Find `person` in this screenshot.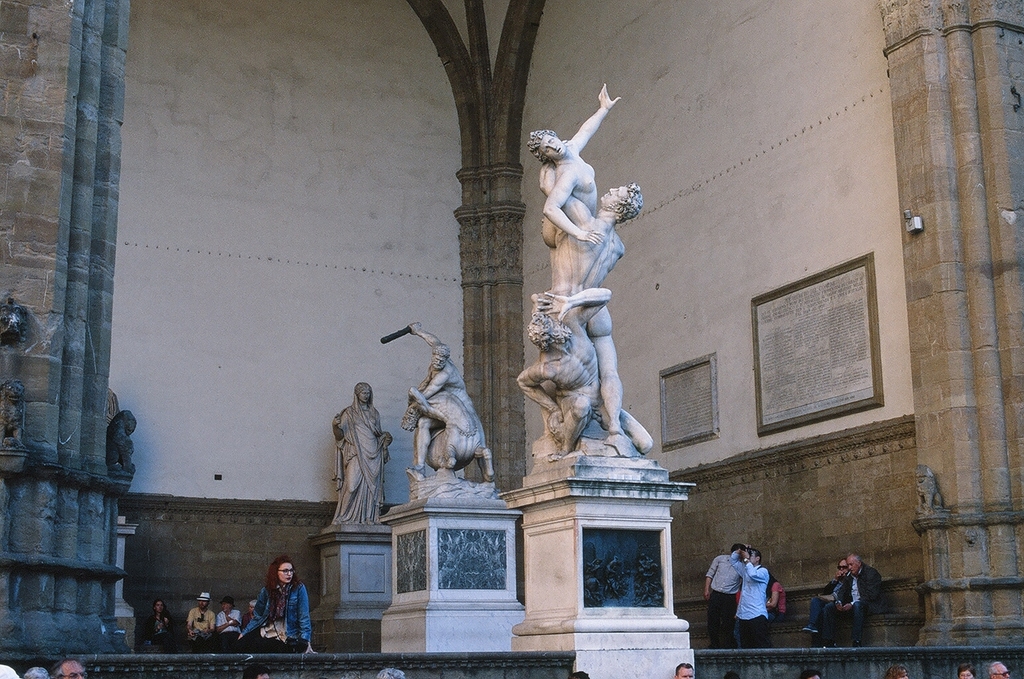
The bounding box for `person` is locate(891, 668, 905, 678).
